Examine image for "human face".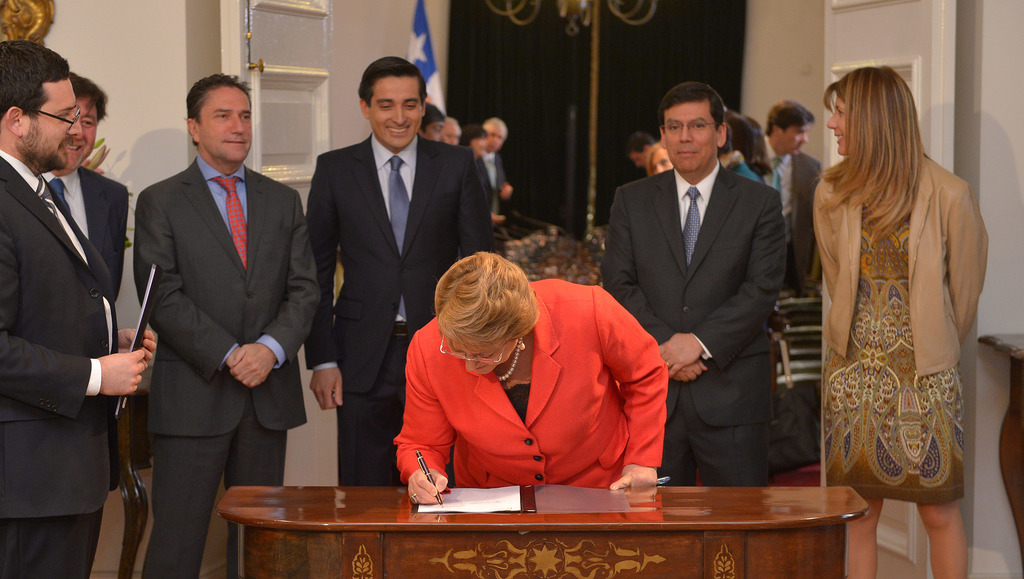
Examination result: Rect(25, 84, 81, 170).
